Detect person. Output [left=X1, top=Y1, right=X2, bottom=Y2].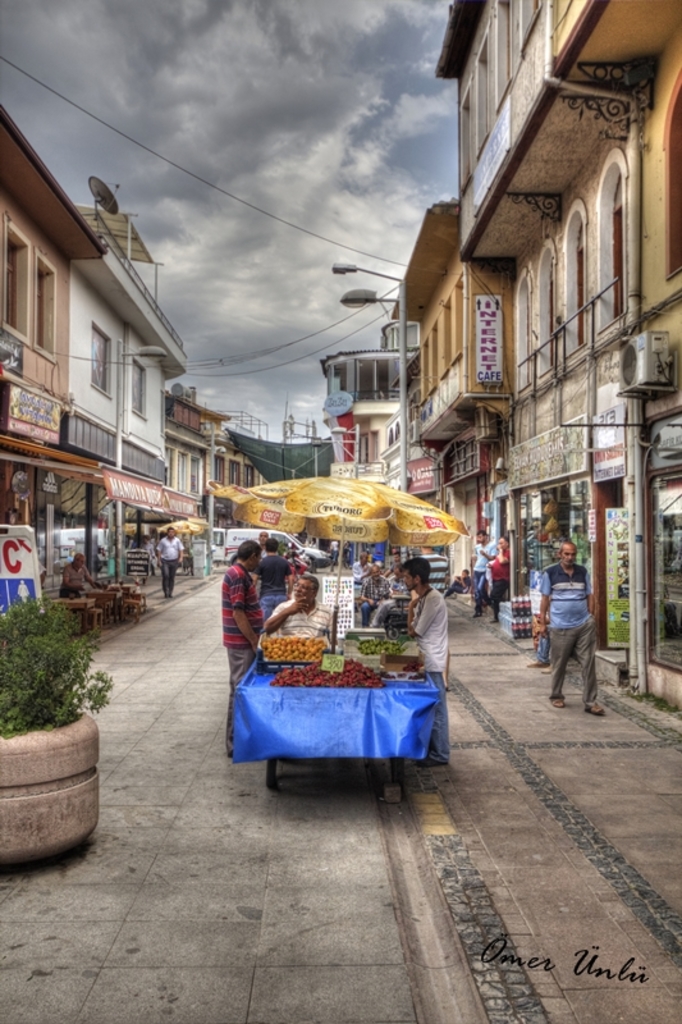
[left=218, top=541, right=266, bottom=680].
